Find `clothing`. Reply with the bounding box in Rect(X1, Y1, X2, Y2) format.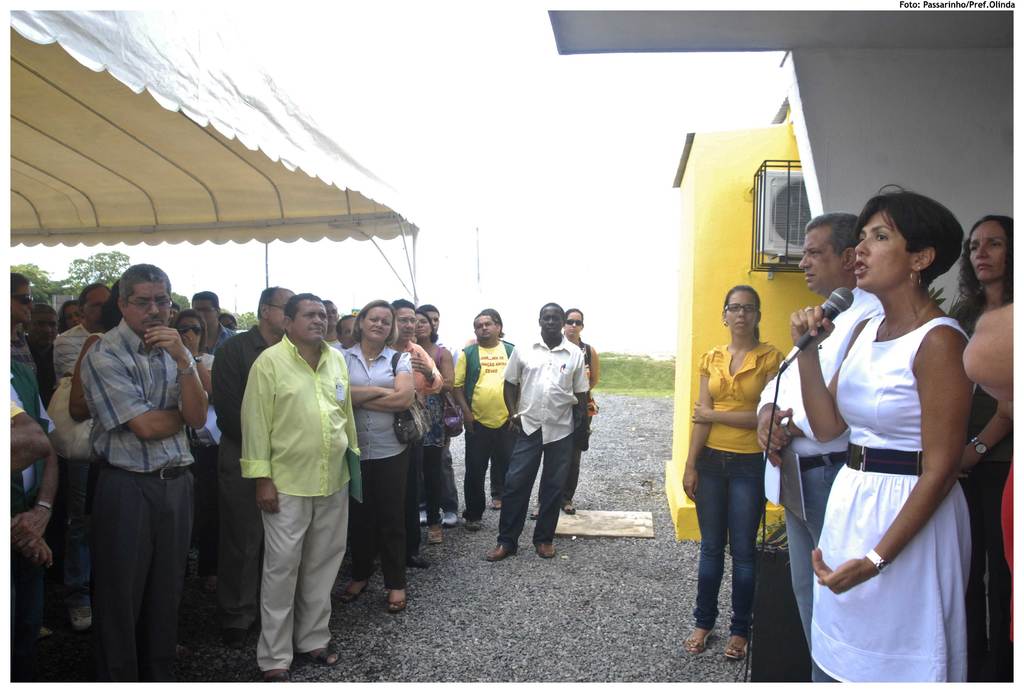
Rect(58, 320, 93, 379).
